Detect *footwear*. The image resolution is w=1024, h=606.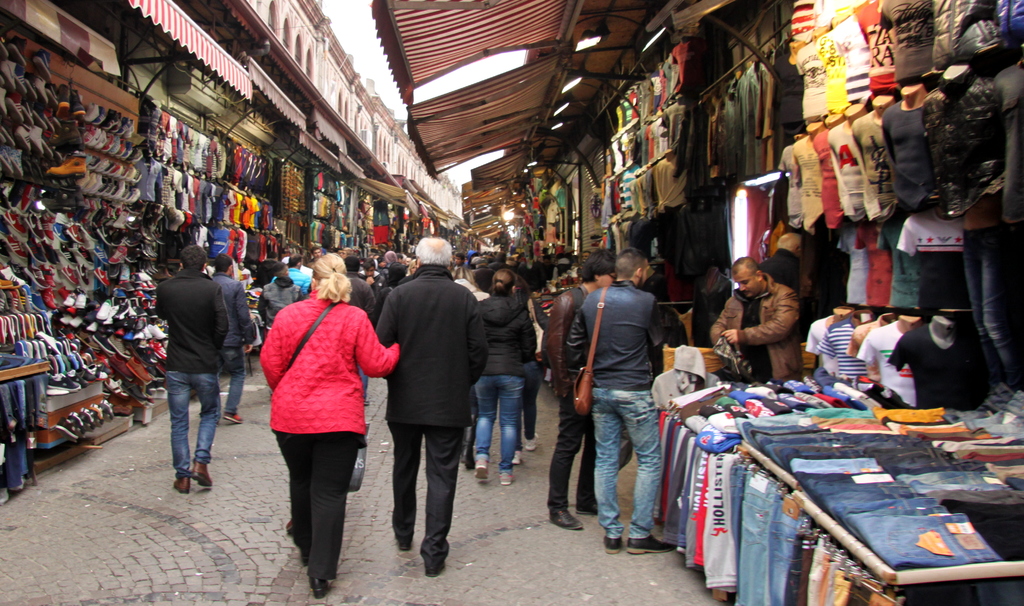
<bbox>399, 541, 411, 552</bbox>.
